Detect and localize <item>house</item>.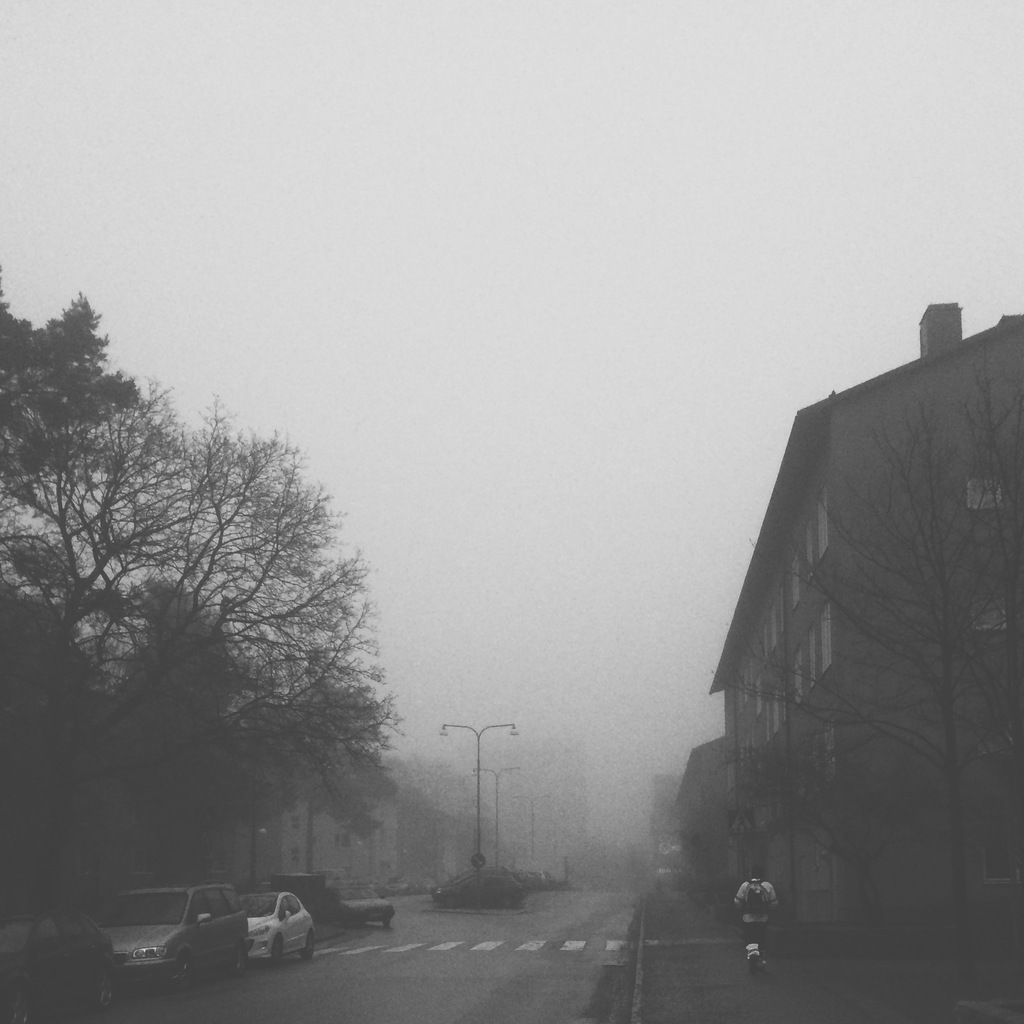
Localized at bbox(710, 296, 1023, 940).
